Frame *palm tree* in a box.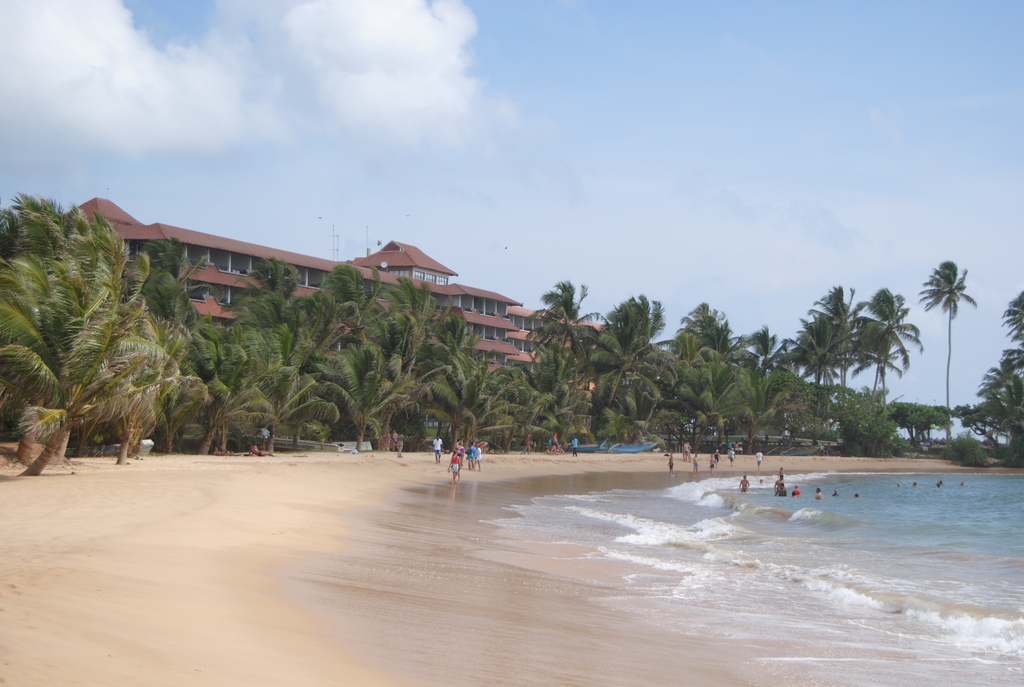
box=[995, 288, 1023, 468].
